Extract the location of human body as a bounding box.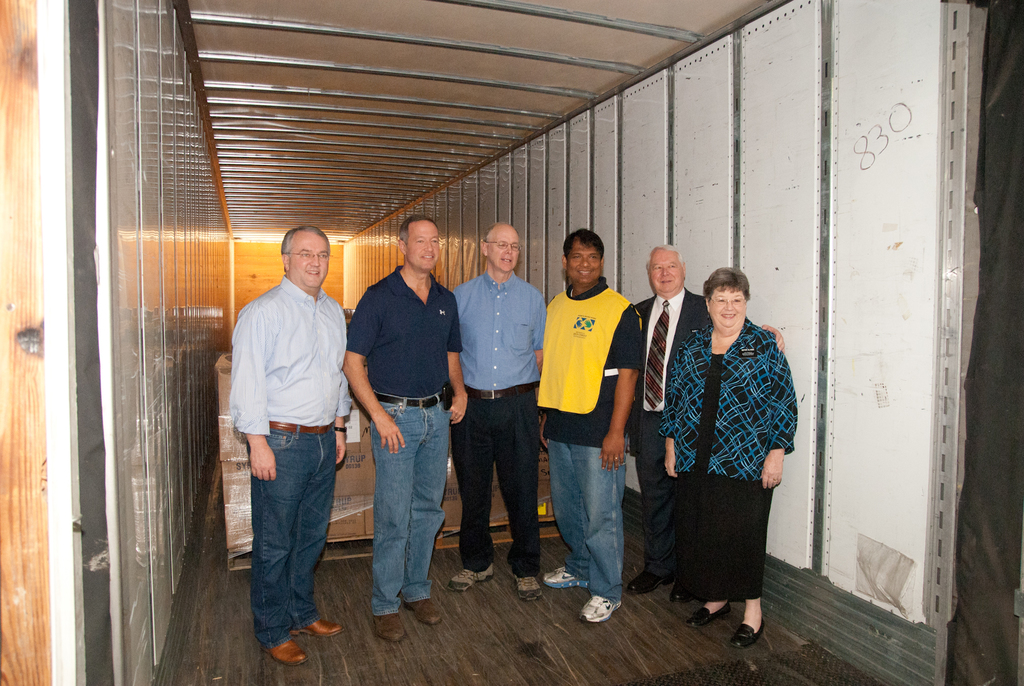
region(668, 324, 794, 648).
